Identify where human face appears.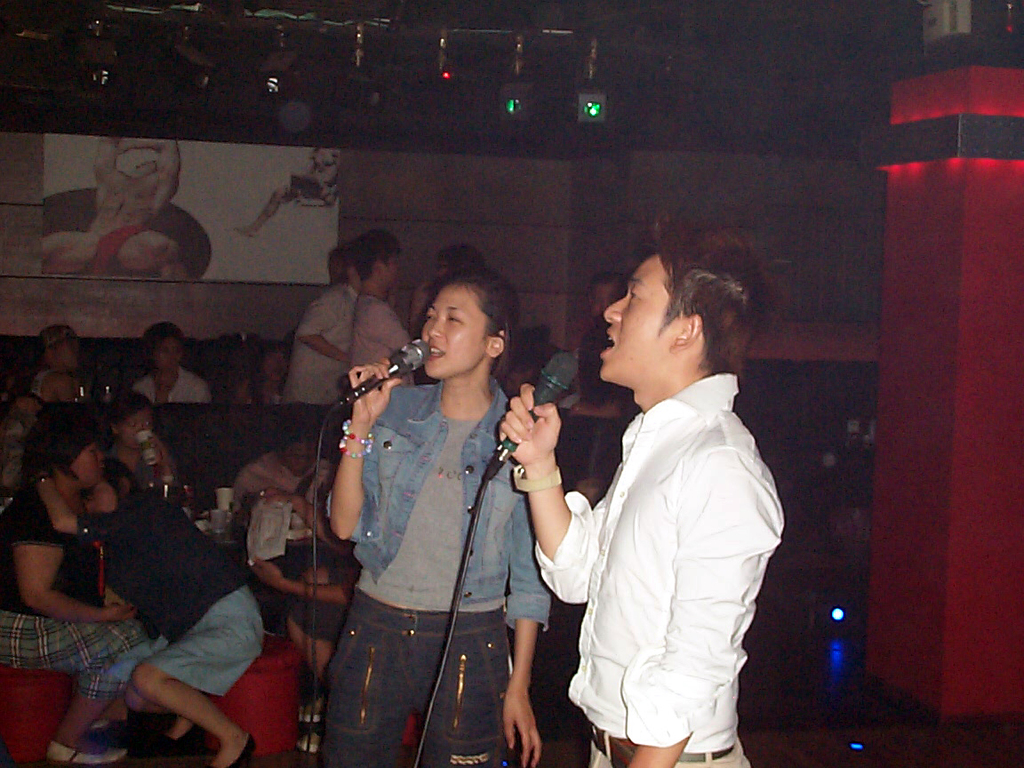
Appears at {"x1": 264, "y1": 354, "x2": 284, "y2": 388}.
